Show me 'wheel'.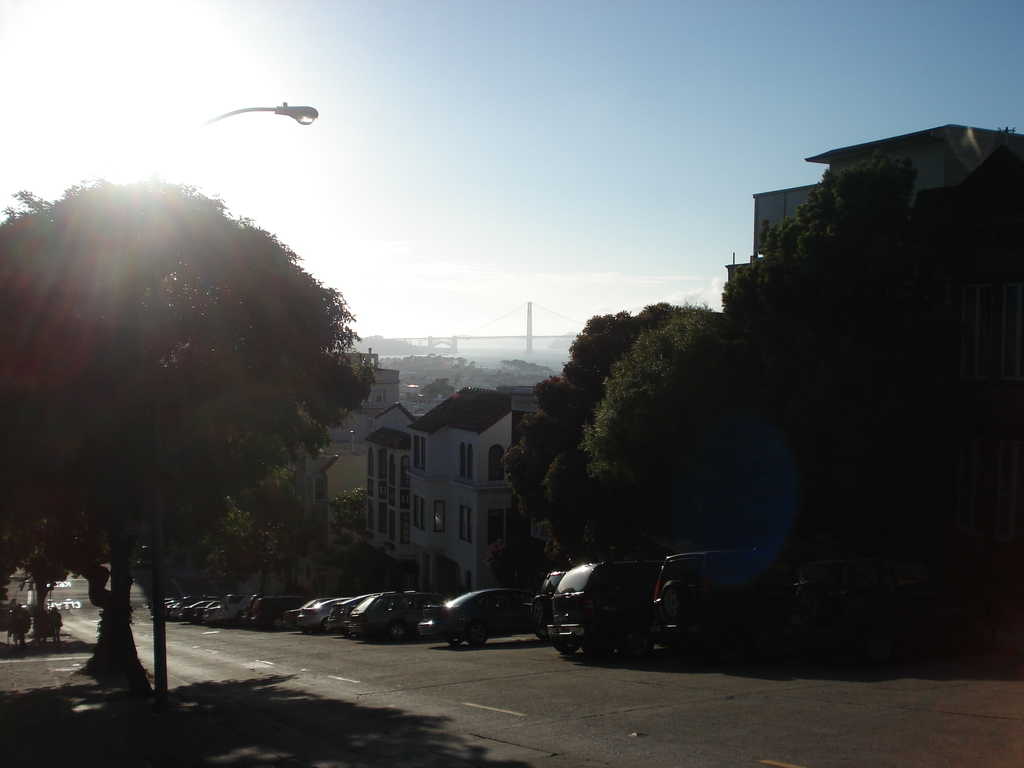
'wheel' is here: (618,633,657,658).
